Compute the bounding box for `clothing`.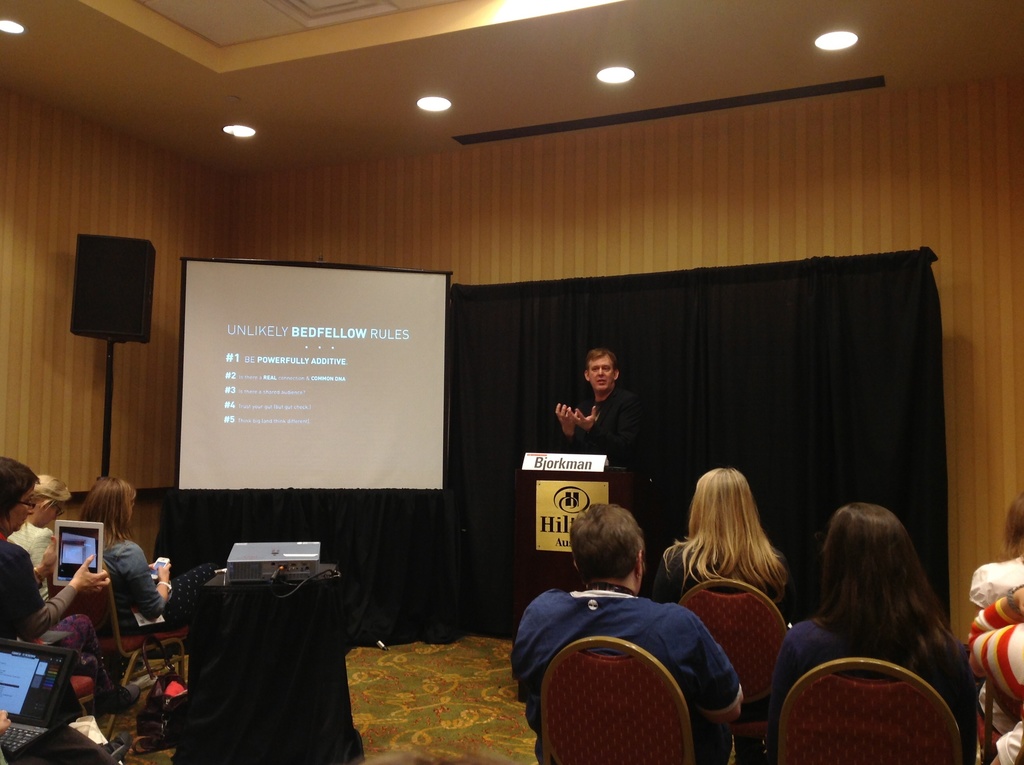
bbox=[999, 723, 1023, 764].
